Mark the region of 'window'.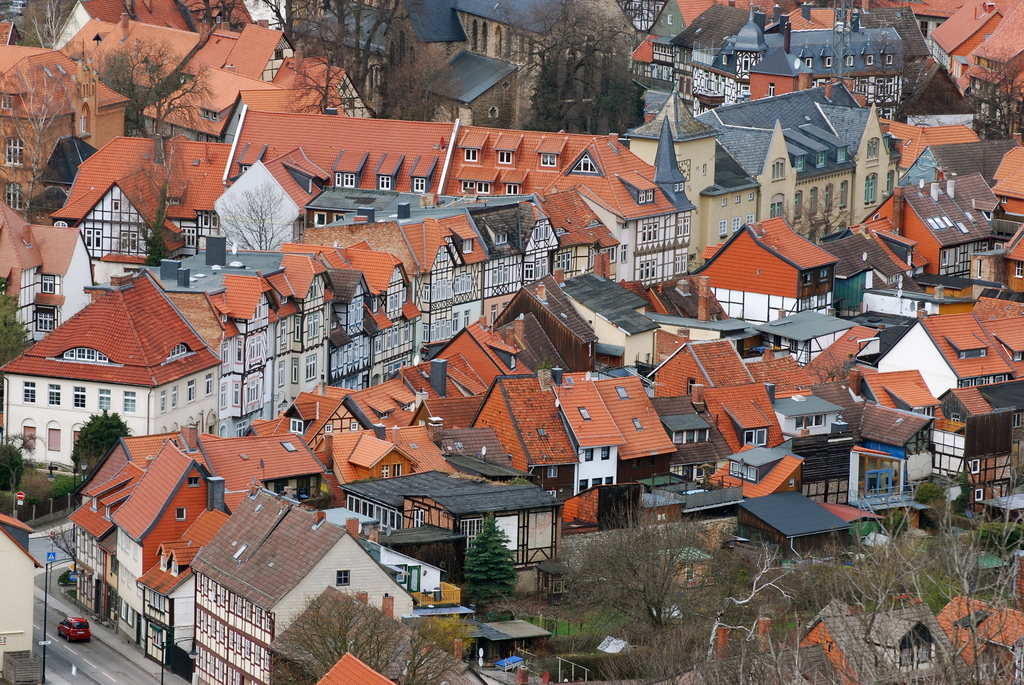
Region: bbox=(123, 388, 134, 414).
